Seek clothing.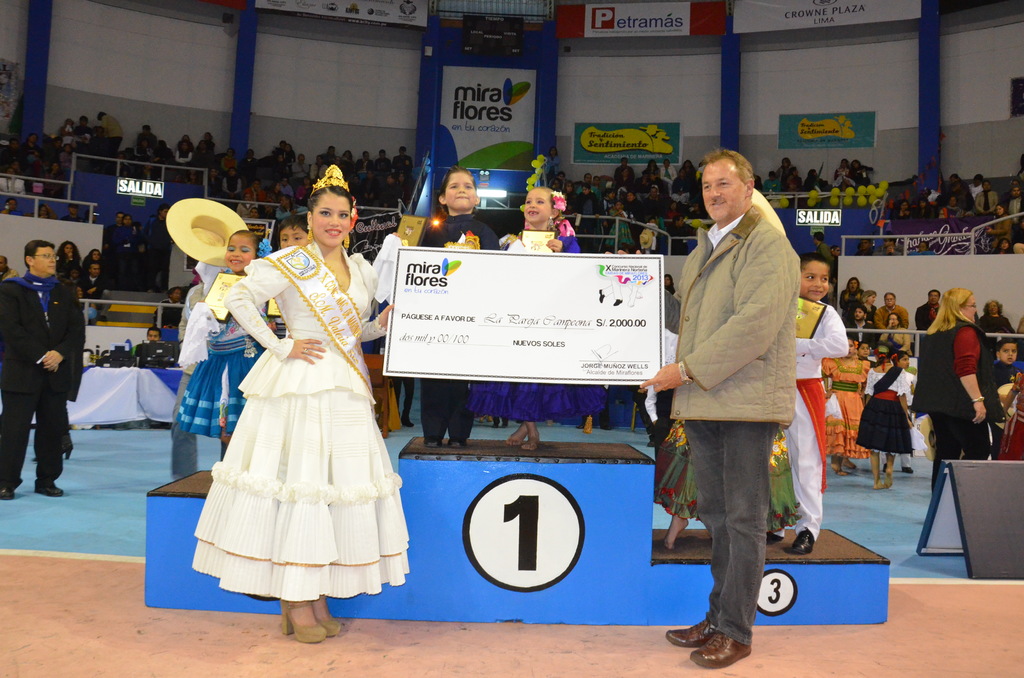
Rect(778, 292, 846, 537).
